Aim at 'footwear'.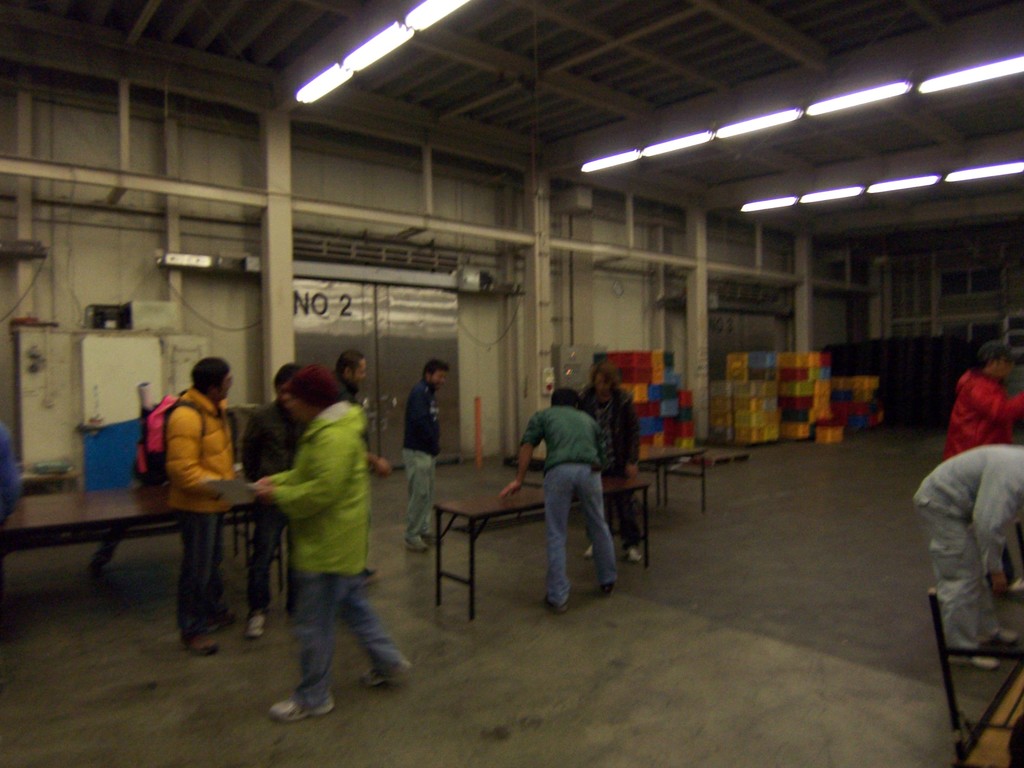
Aimed at x1=346 y1=565 x2=382 y2=584.
